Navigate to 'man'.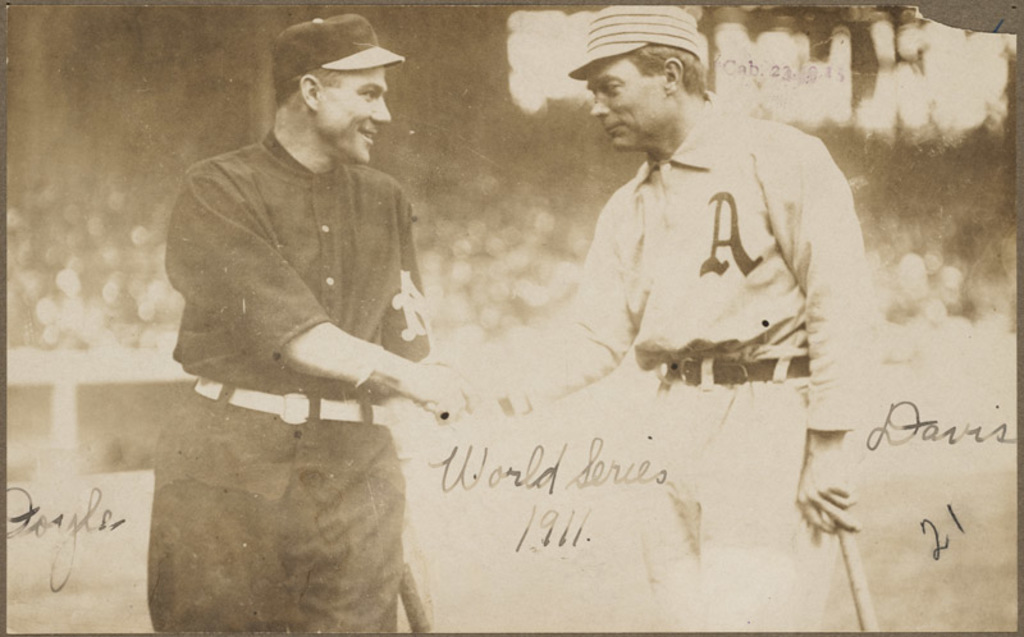
Navigation target: left=154, top=9, right=481, bottom=636.
